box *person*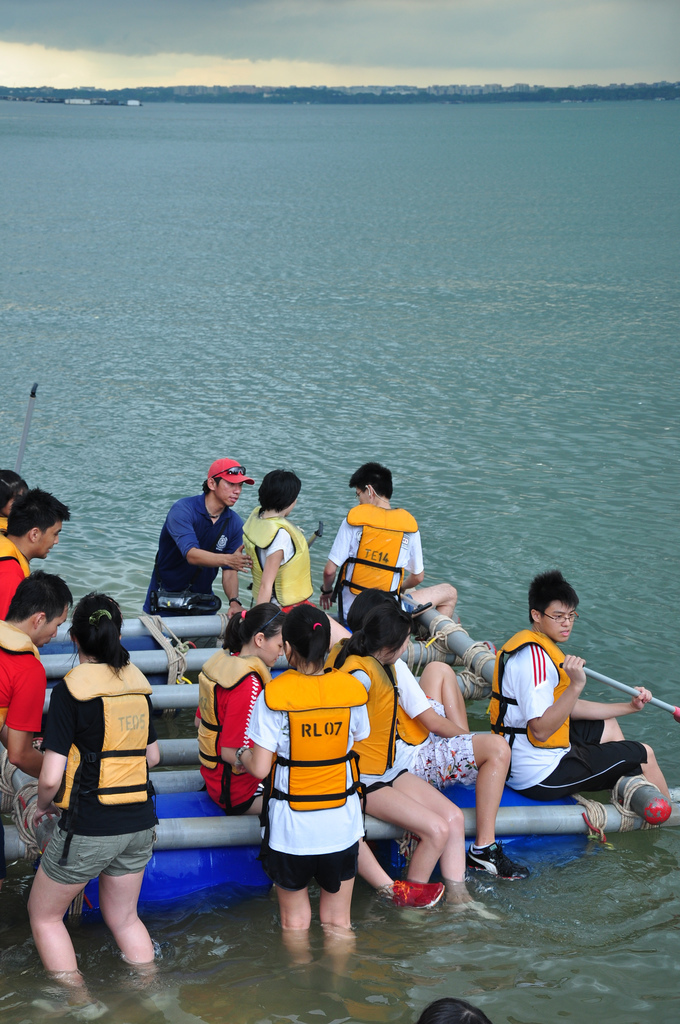
26,594,161,986
